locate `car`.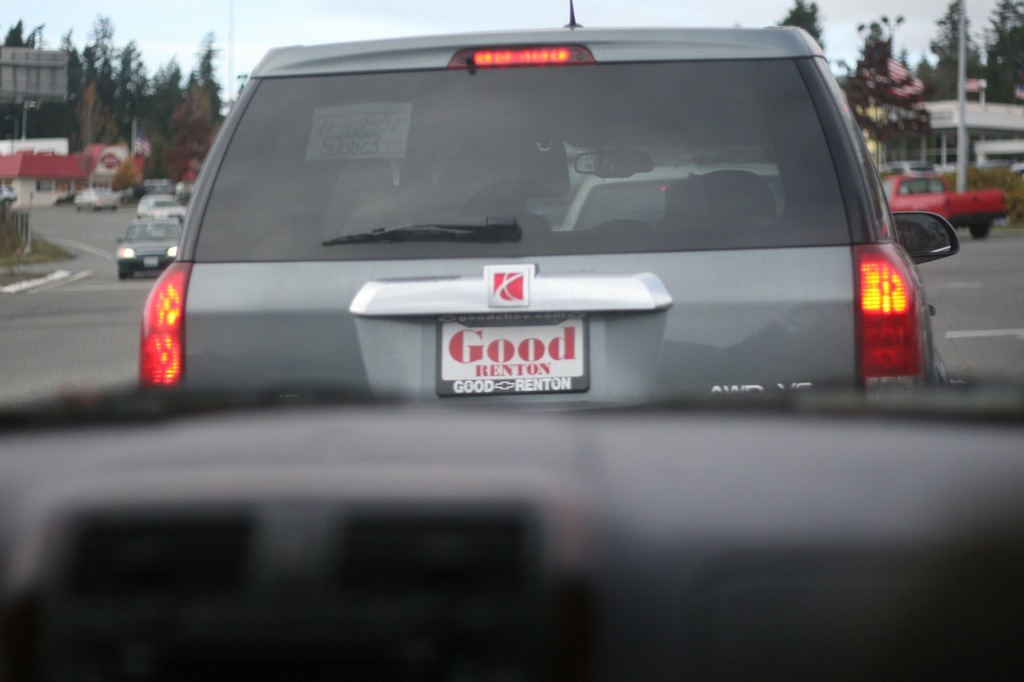
Bounding box: BBox(74, 182, 120, 209).
